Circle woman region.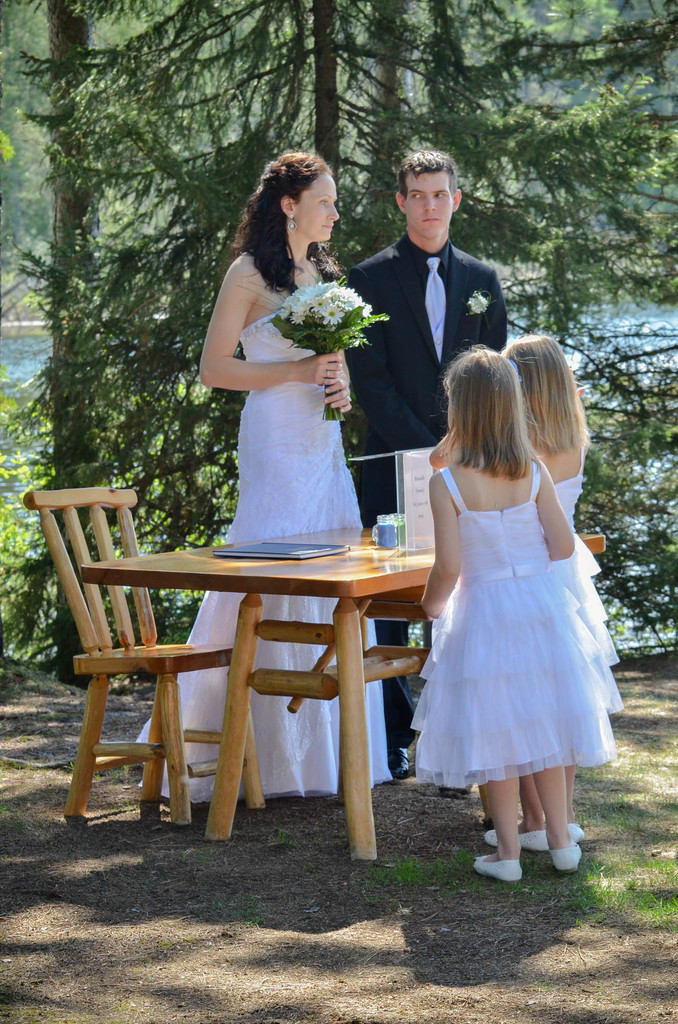
Region: (left=130, top=156, right=392, bottom=806).
